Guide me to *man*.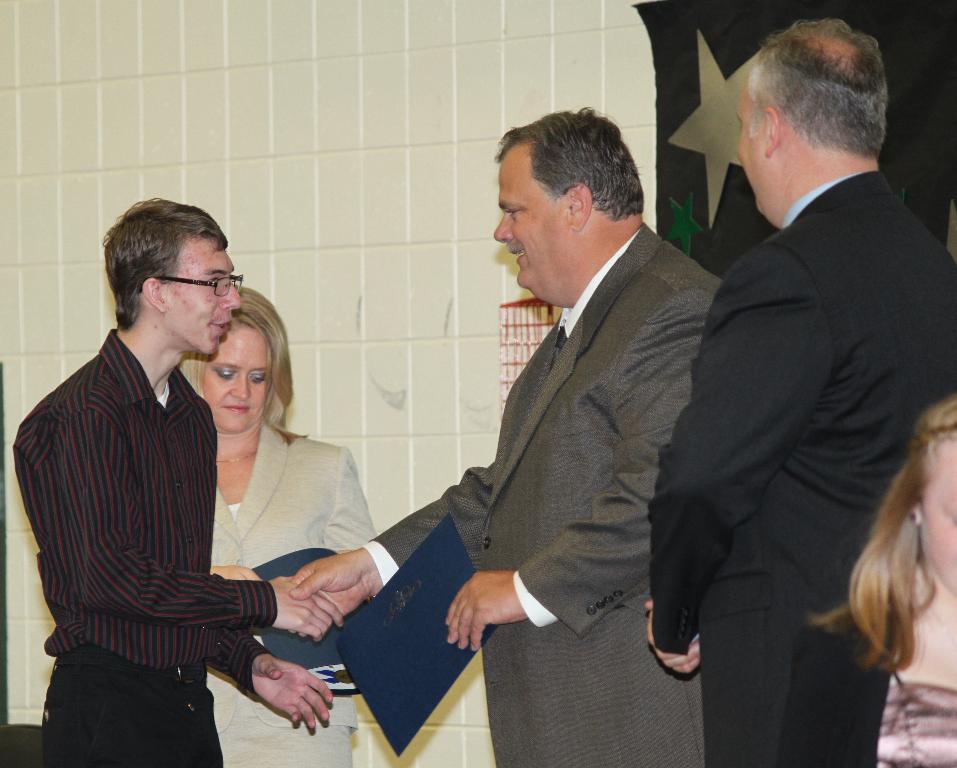
Guidance: 641:0:937:767.
